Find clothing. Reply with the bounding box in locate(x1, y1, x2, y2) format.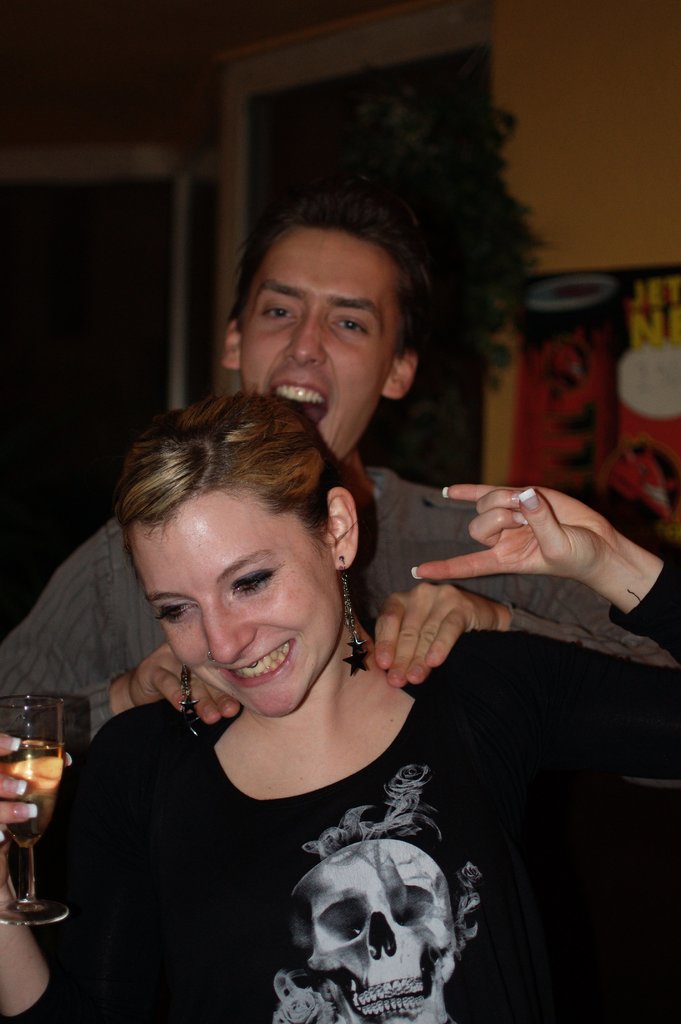
locate(0, 468, 669, 731).
